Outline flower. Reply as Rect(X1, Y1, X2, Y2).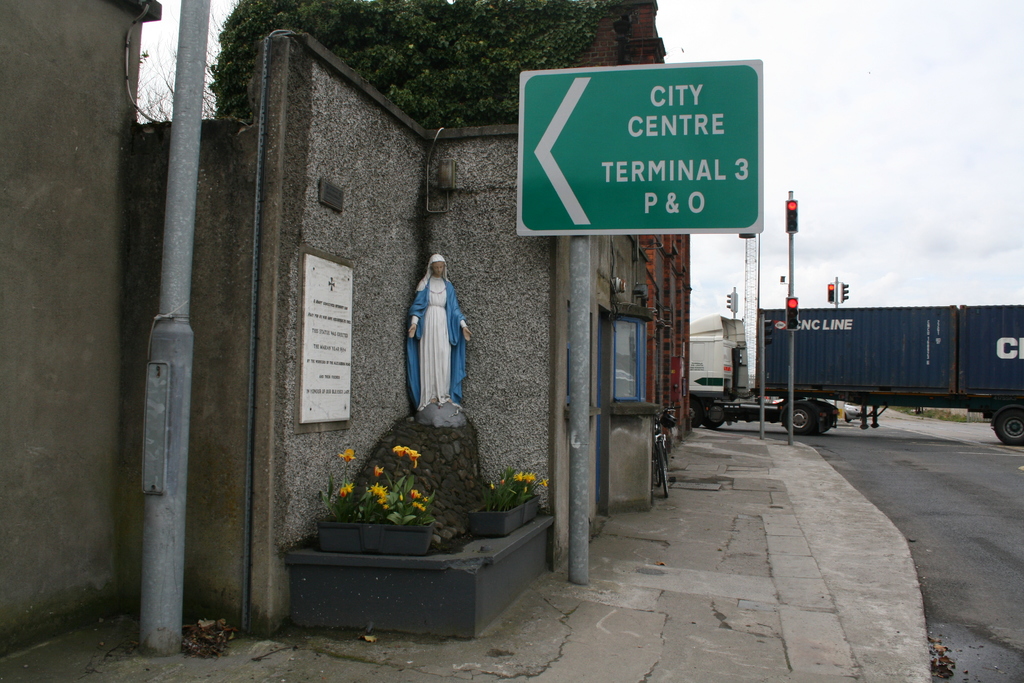
Rect(340, 482, 352, 499).
